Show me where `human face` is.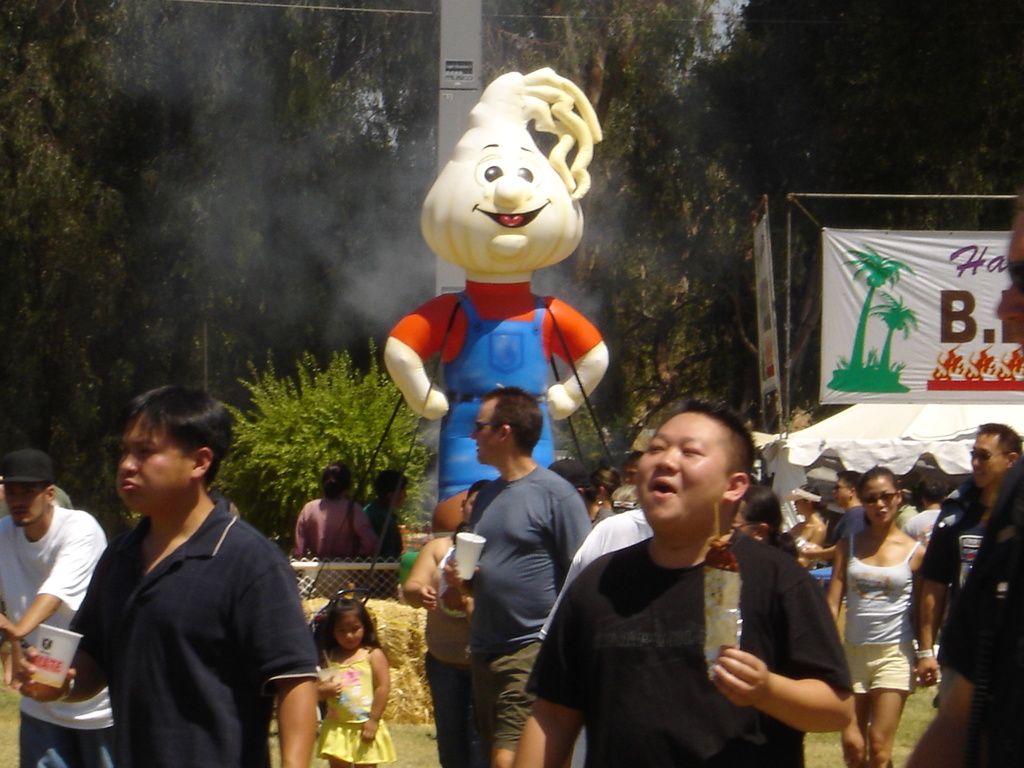
`human face` is at <region>863, 479, 892, 526</region>.
